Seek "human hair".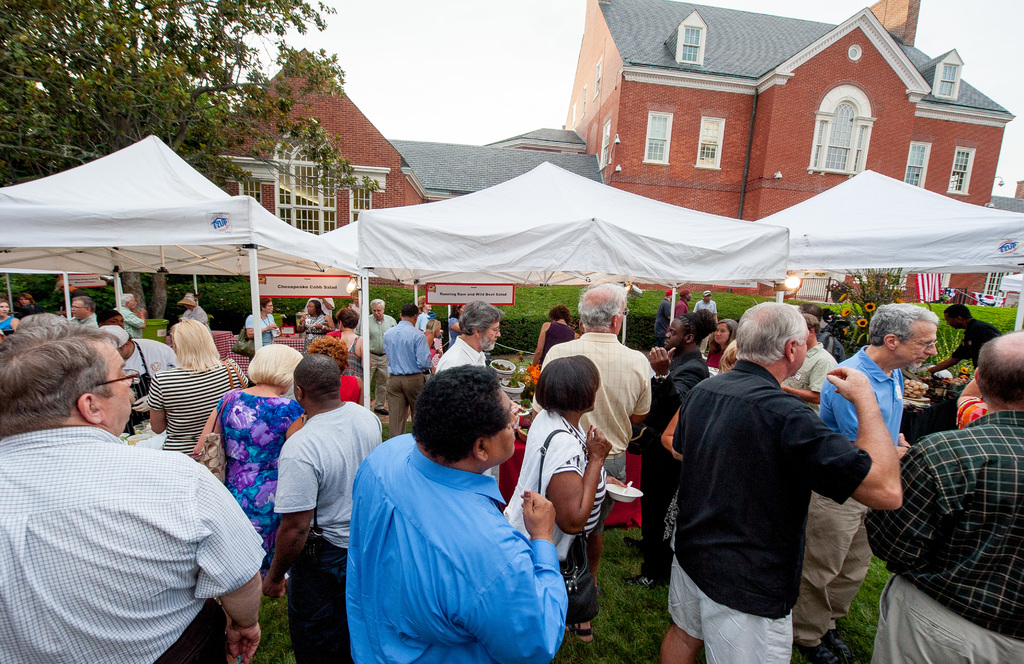
locate(866, 301, 945, 344).
